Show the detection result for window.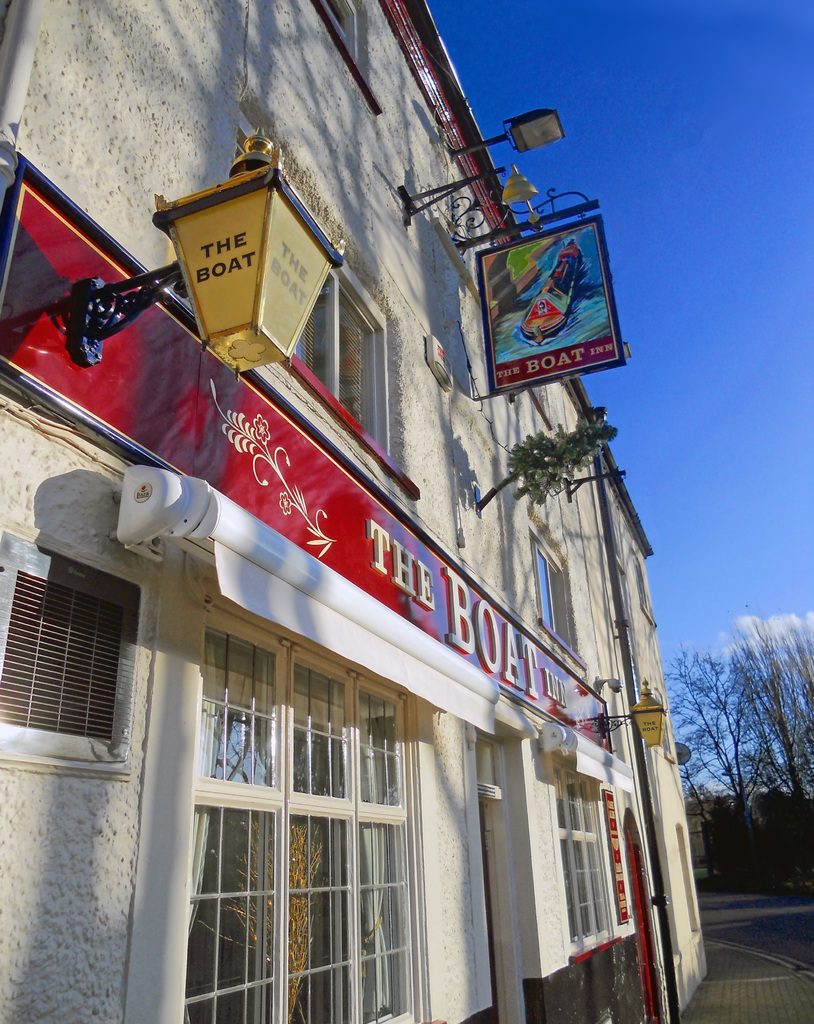
pyautogui.locateOnScreen(311, 0, 384, 113).
